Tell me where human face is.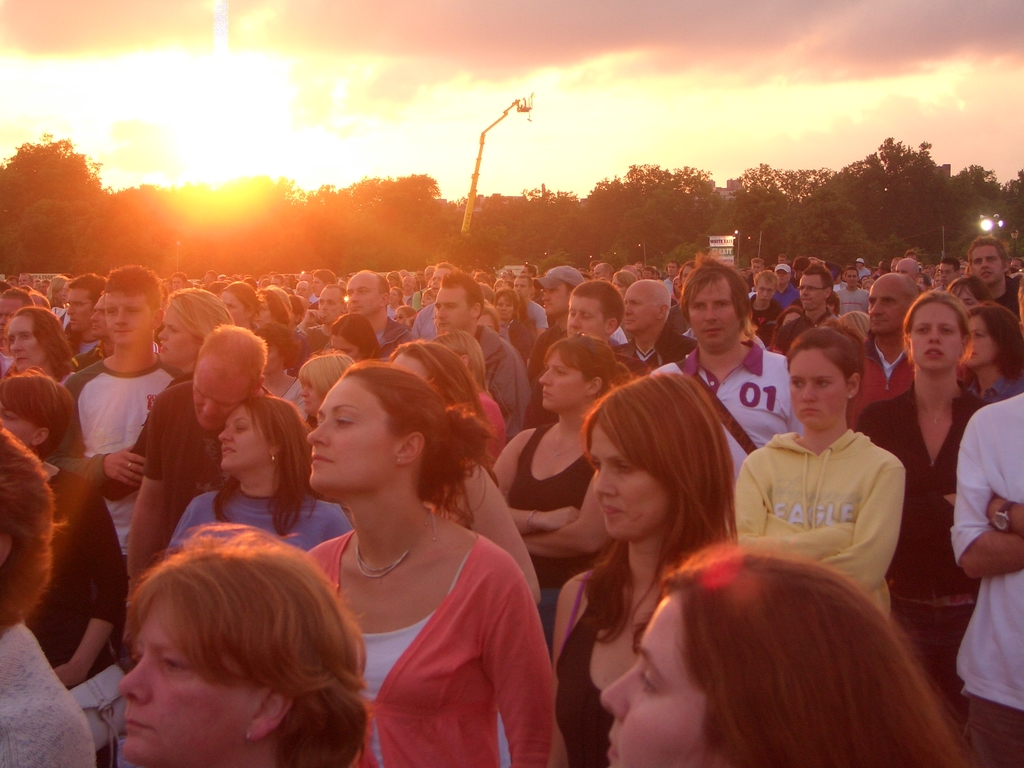
human face is at [x1=345, y1=274, x2=386, y2=317].
